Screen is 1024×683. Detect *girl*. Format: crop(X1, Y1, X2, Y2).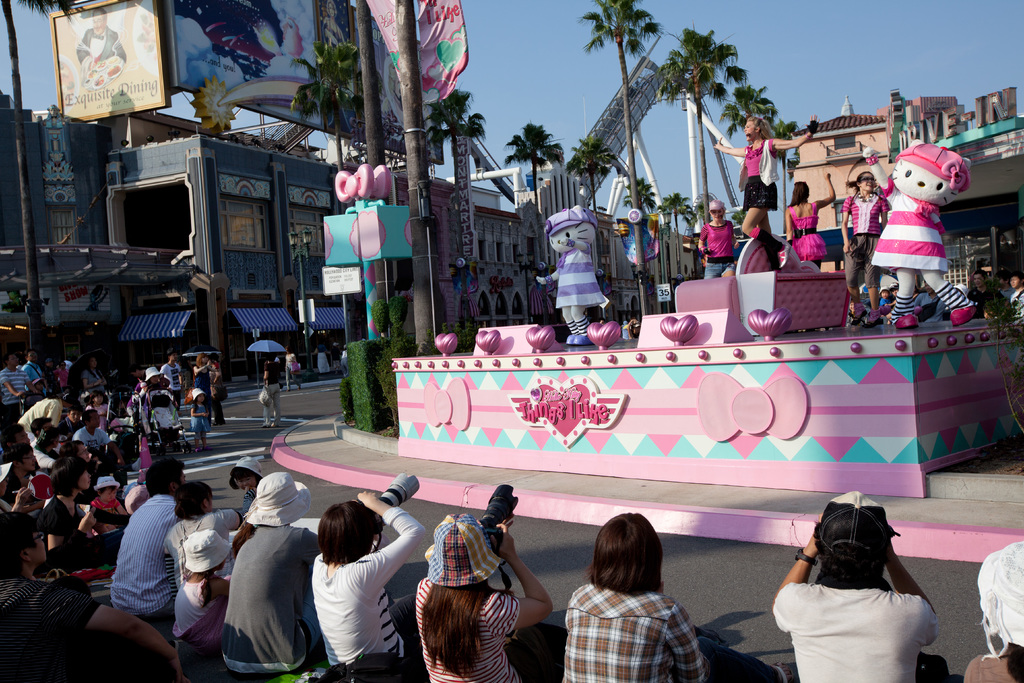
crop(185, 385, 211, 448).
